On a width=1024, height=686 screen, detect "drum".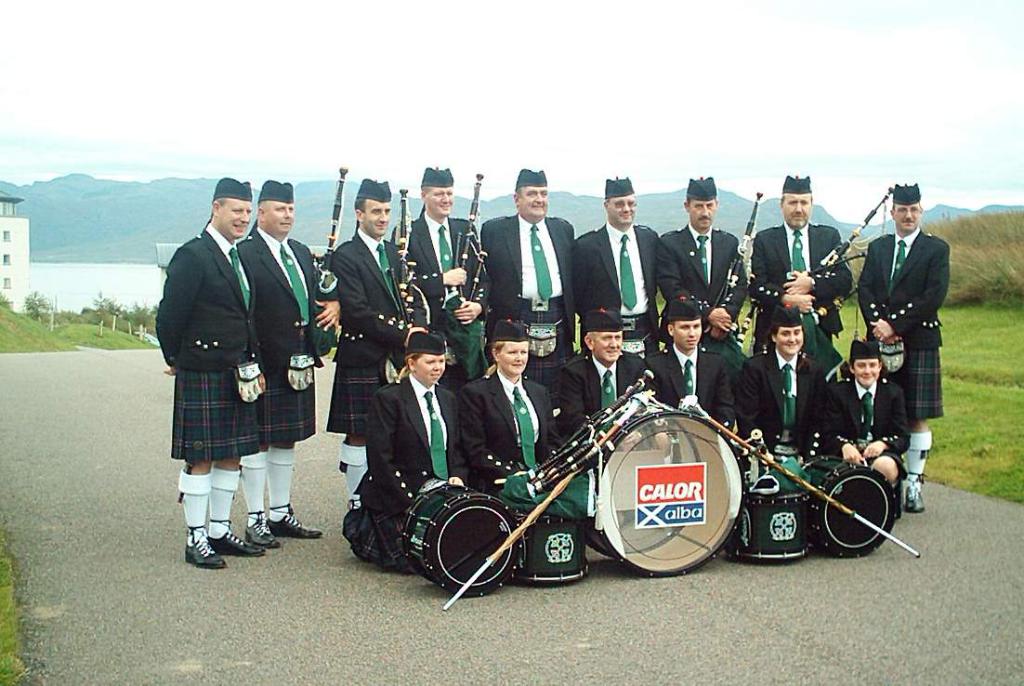
box=[587, 404, 744, 576].
